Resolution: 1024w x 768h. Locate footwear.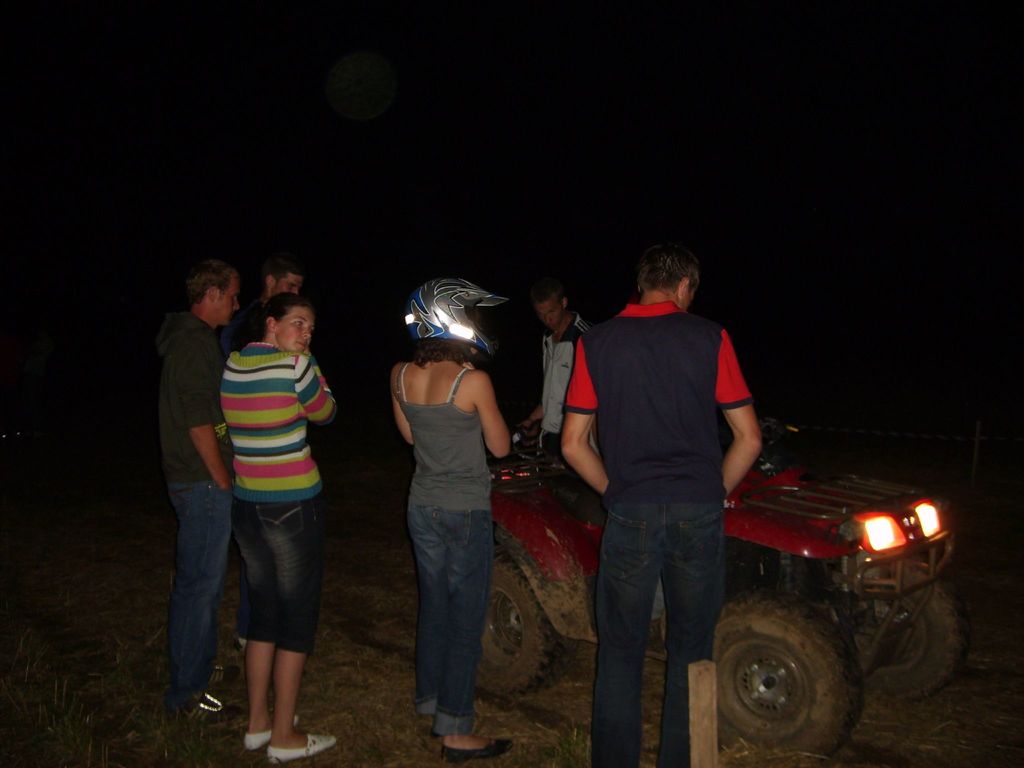
box(440, 733, 518, 762).
